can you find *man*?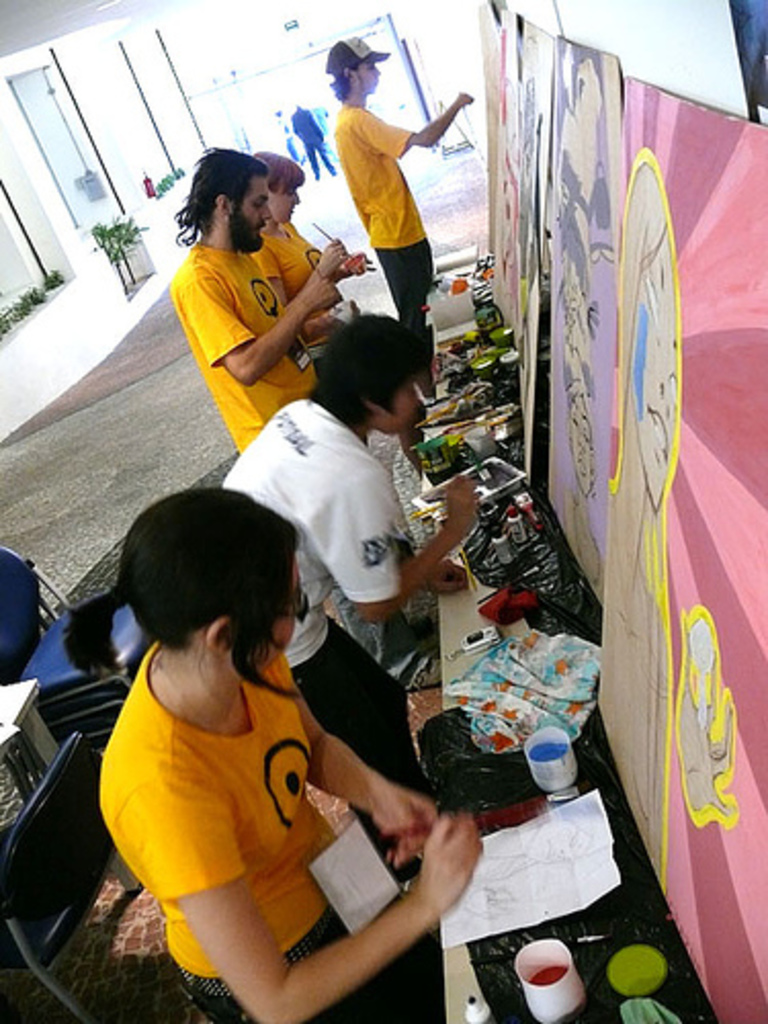
Yes, bounding box: Rect(328, 27, 483, 399).
